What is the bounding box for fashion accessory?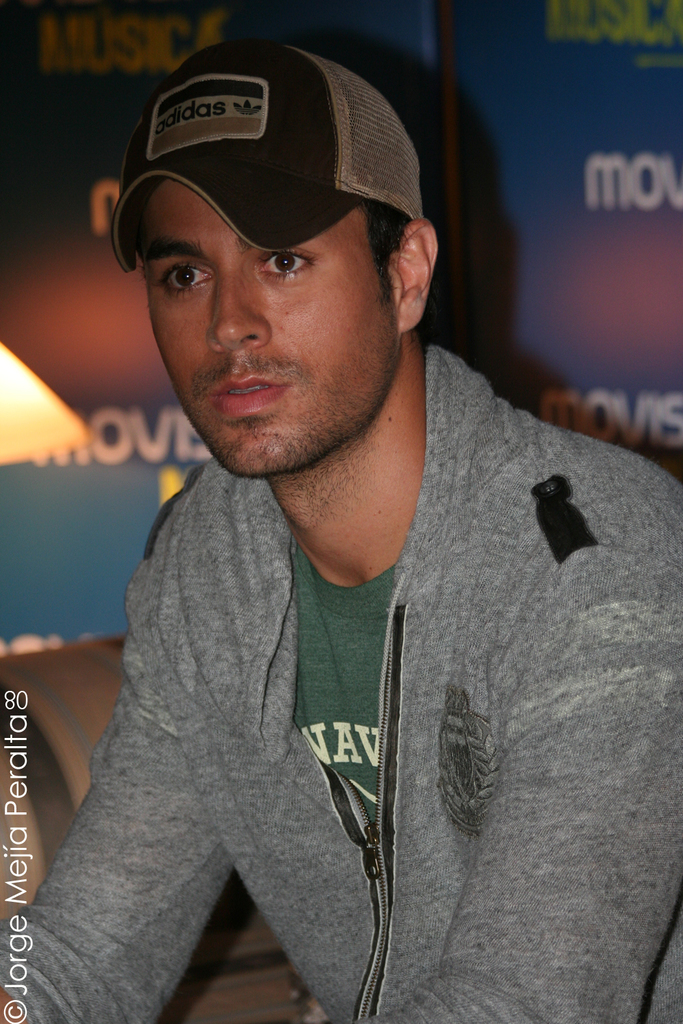
pyautogui.locateOnScreen(109, 44, 427, 271).
